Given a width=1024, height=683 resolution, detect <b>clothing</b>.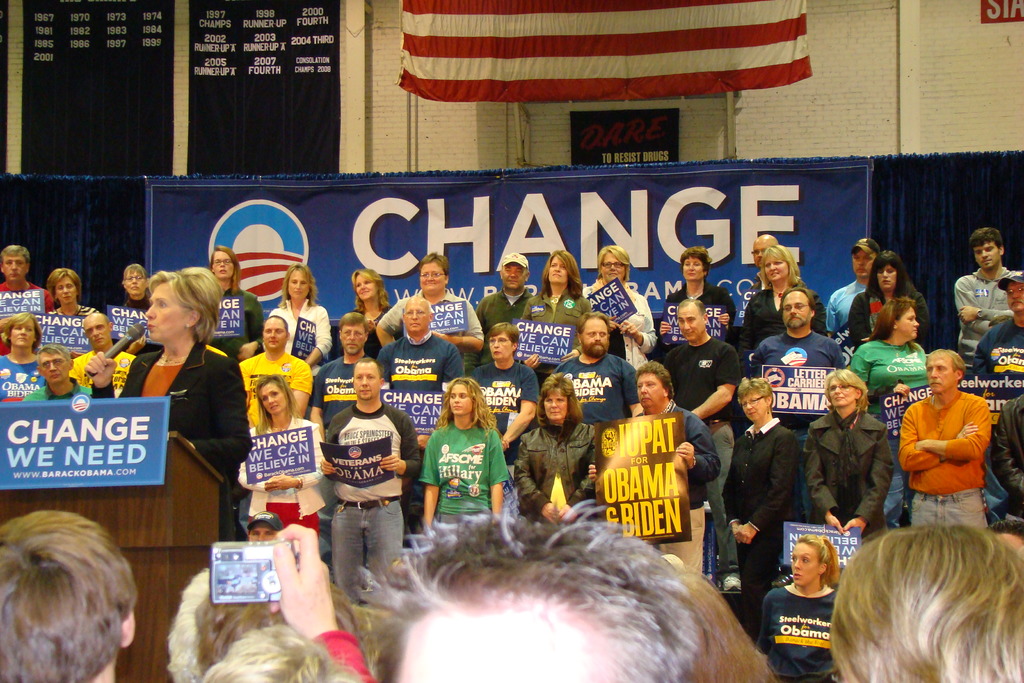
{"x1": 310, "y1": 366, "x2": 369, "y2": 429}.
